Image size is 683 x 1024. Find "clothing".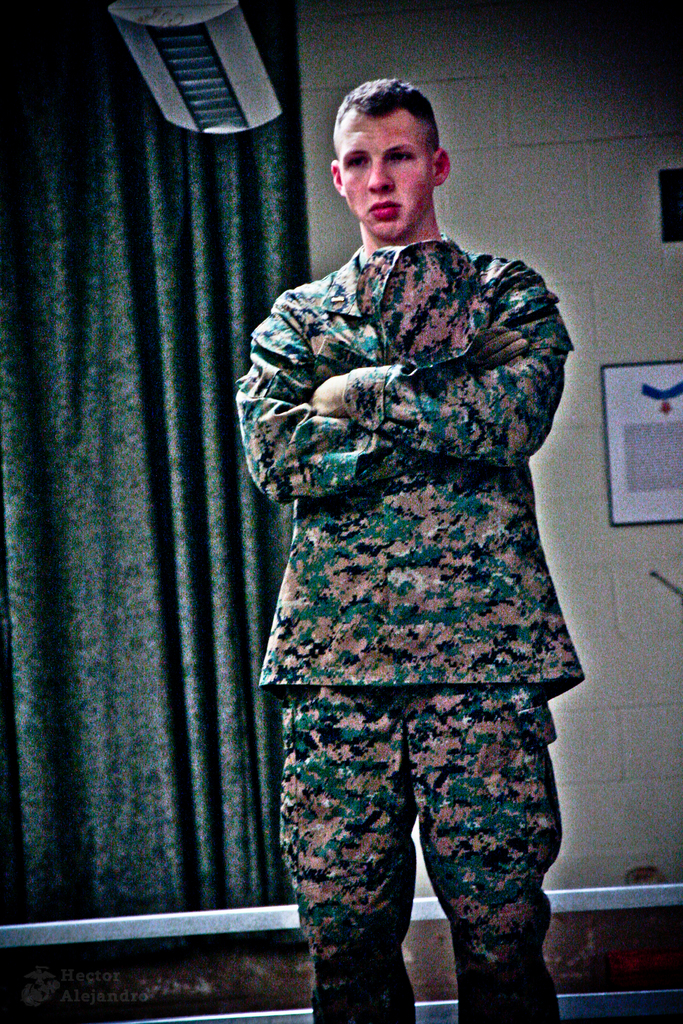
231, 236, 584, 680.
